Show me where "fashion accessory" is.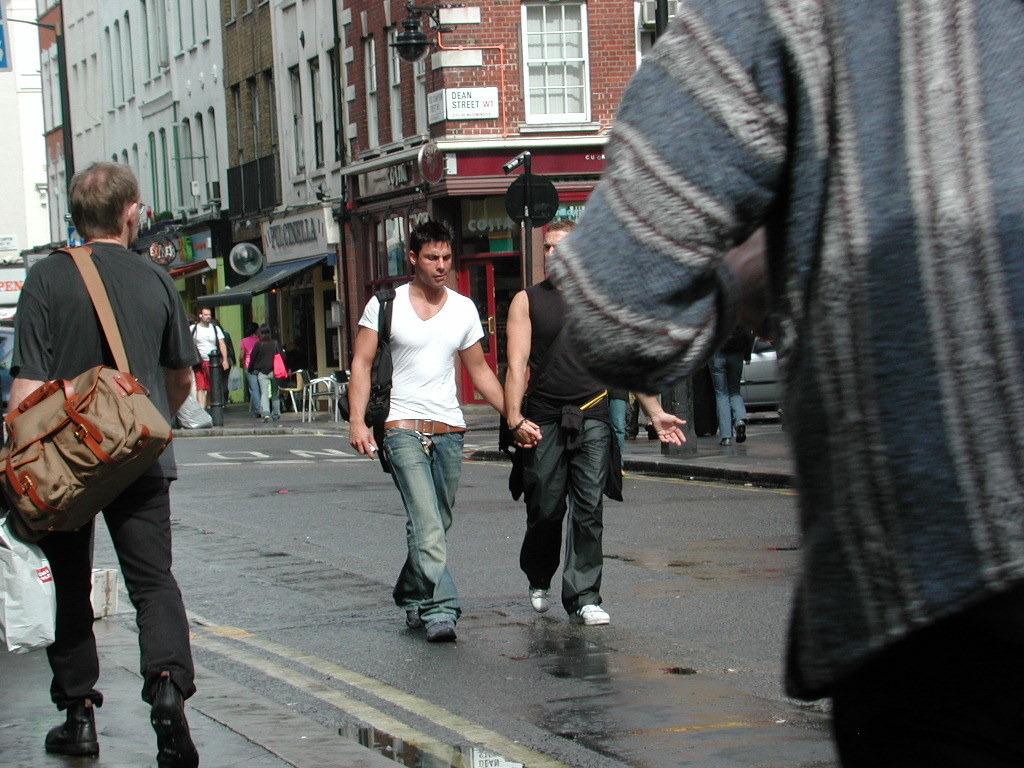
"fashion accessory" is at Rect(735, 420, 747, 443).
